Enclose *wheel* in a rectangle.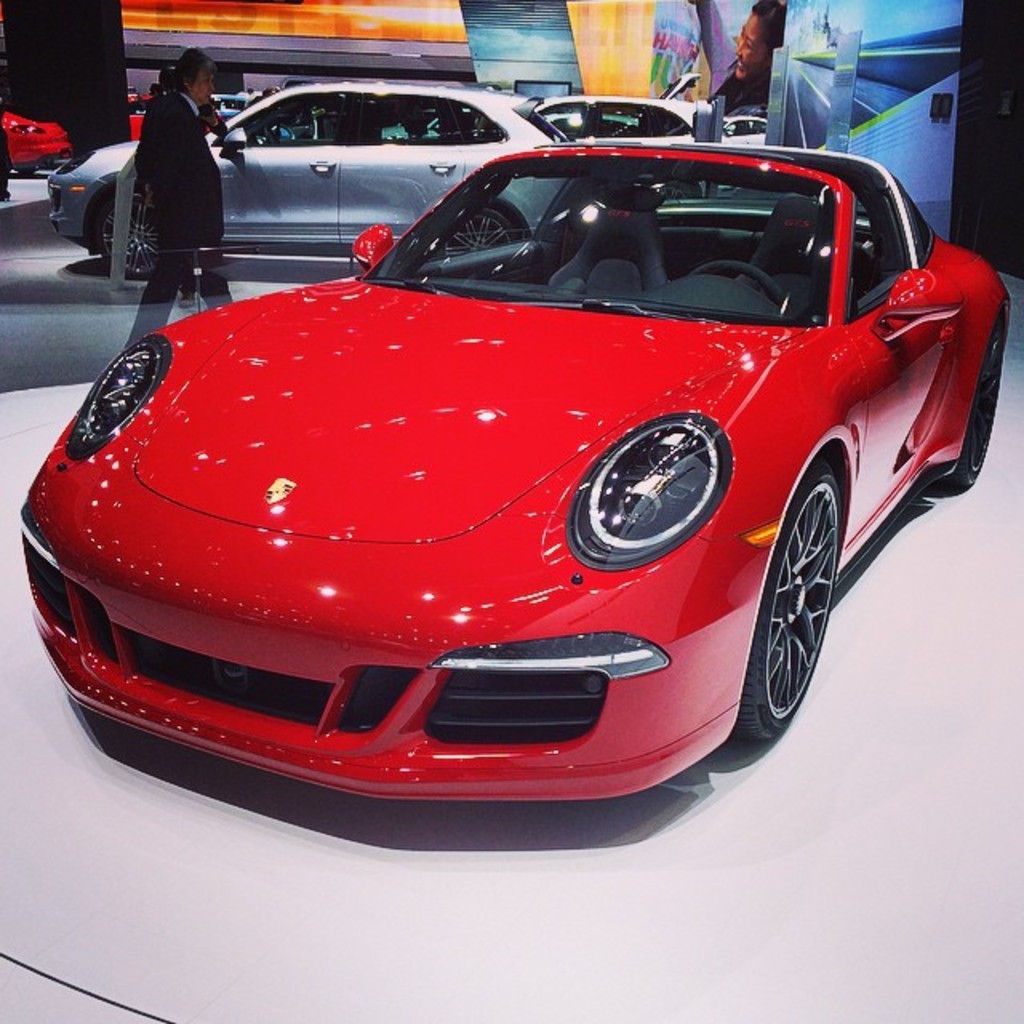
l=101, t=187, r=170, b=282.
